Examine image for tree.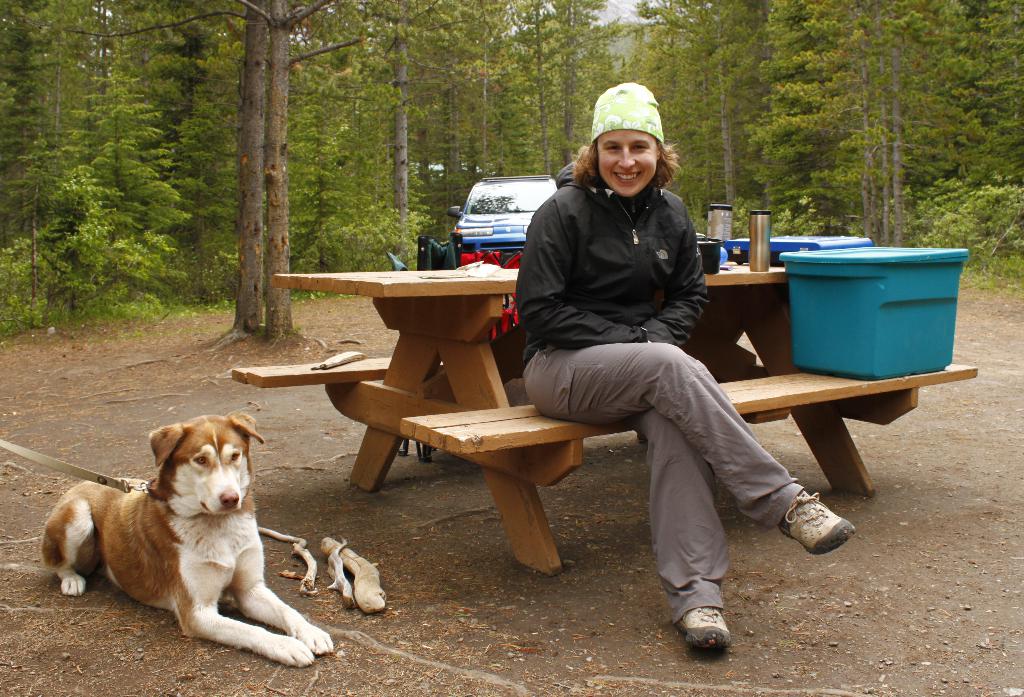
Examination result: Rect(629, 1, 817, 249).
